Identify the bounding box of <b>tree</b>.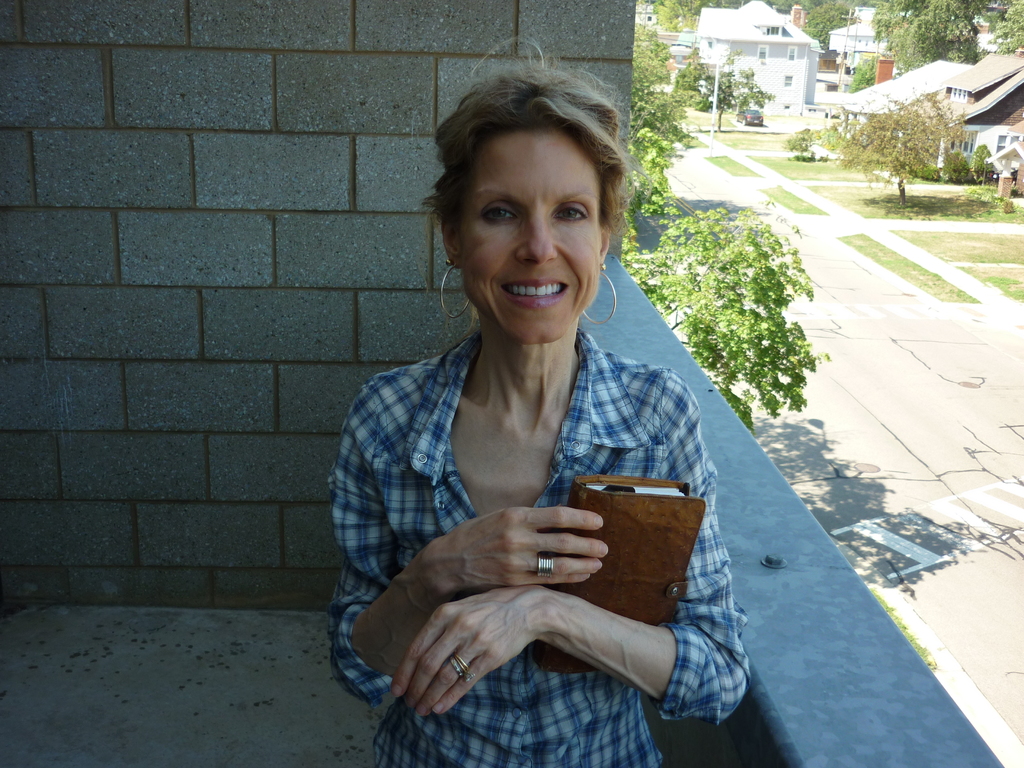
(x1=619, y1=0, x2=824, y2=422).
